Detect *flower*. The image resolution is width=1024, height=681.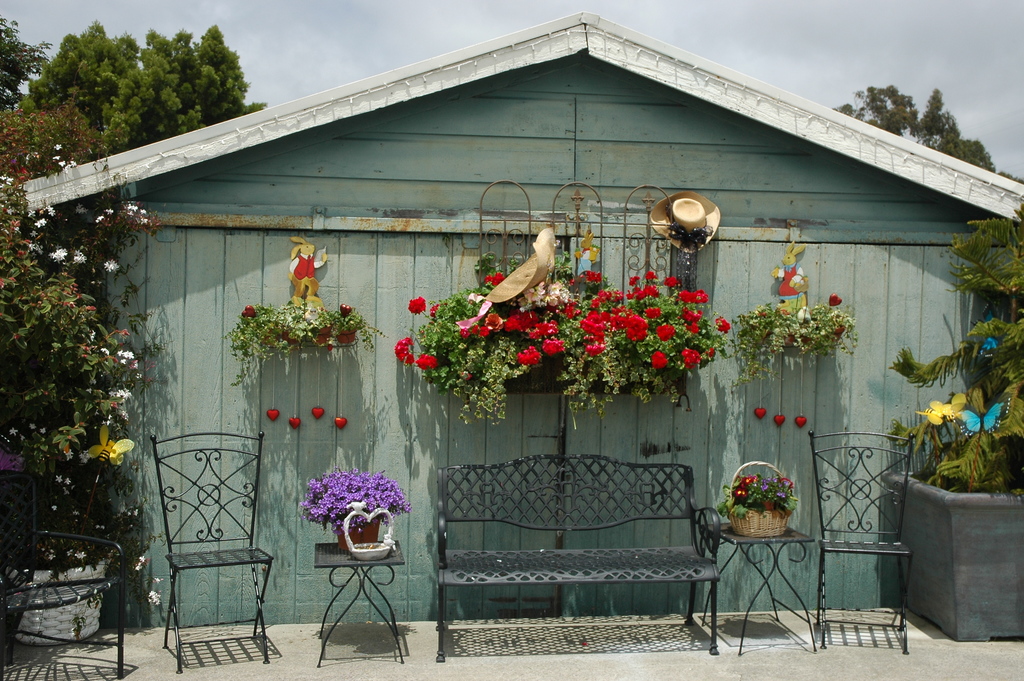
left=708, top=344, right=716, bottom=359.
